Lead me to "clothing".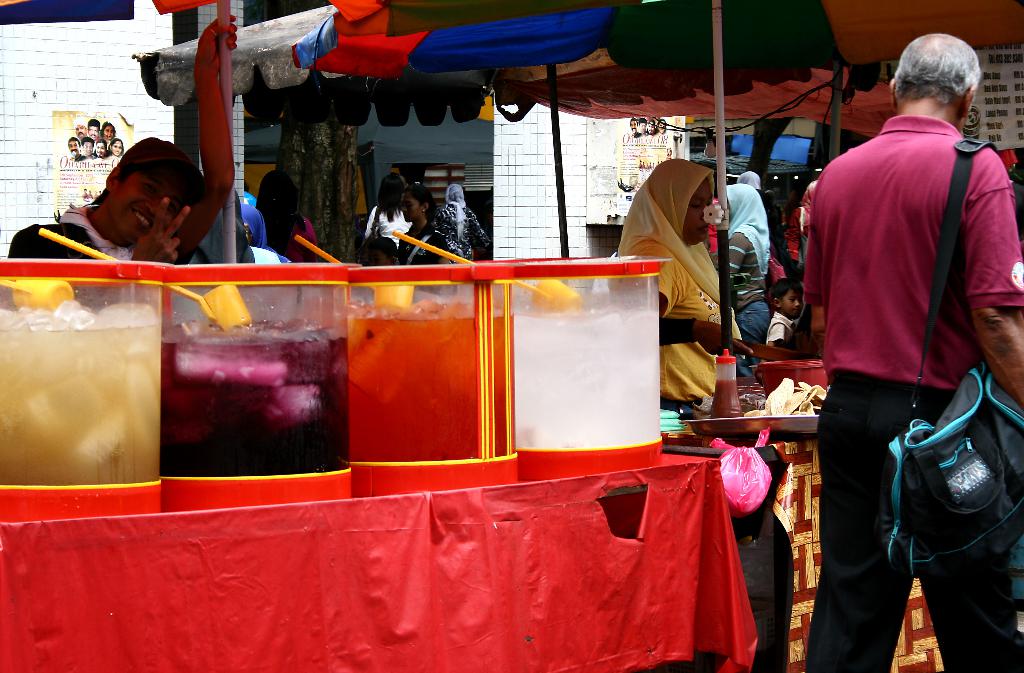
Lead to (left=393, top=222, right=454, bottom=273).
